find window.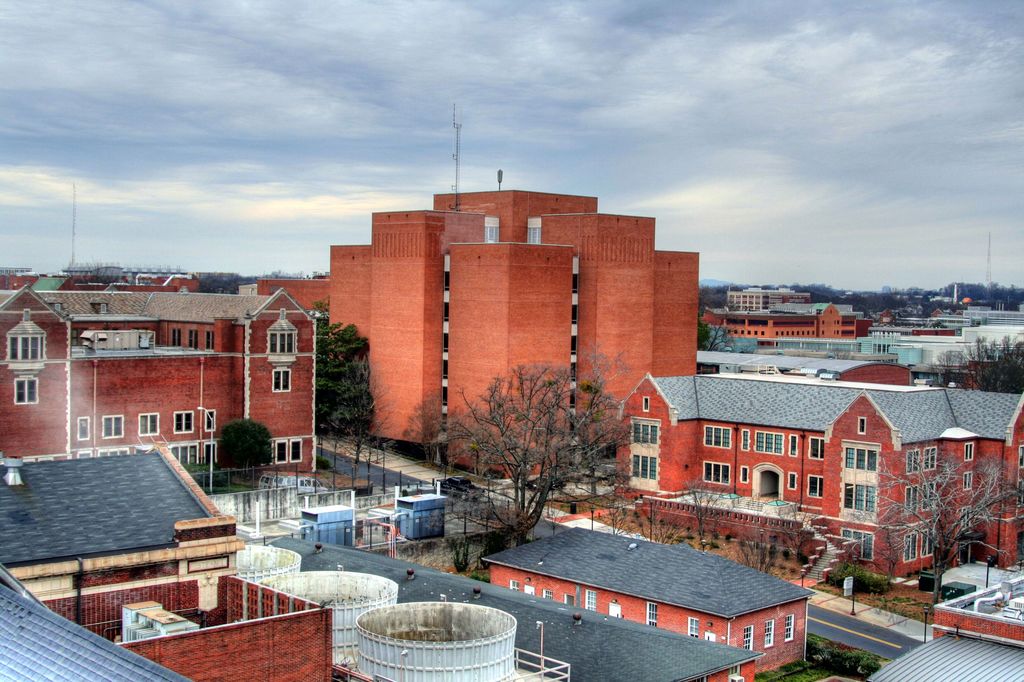
{"x1": 199, "y1": 410, "x2": 215, "y2": 434}.
